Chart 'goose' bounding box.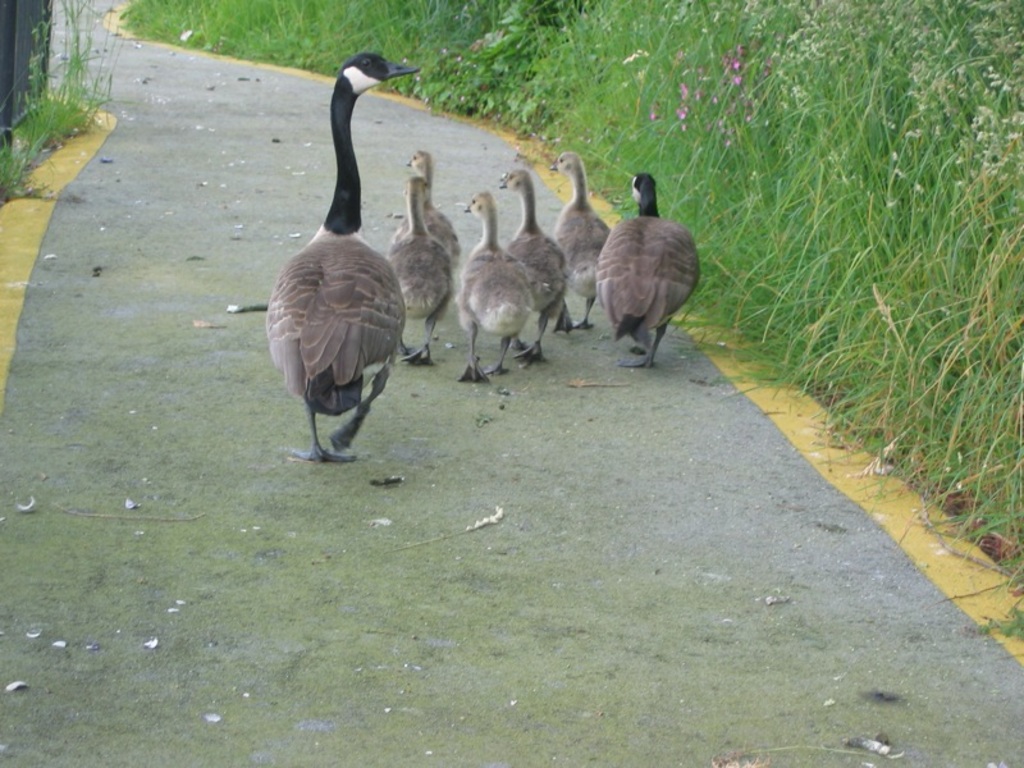
Charted: locate(266, 46, 416, 470).
